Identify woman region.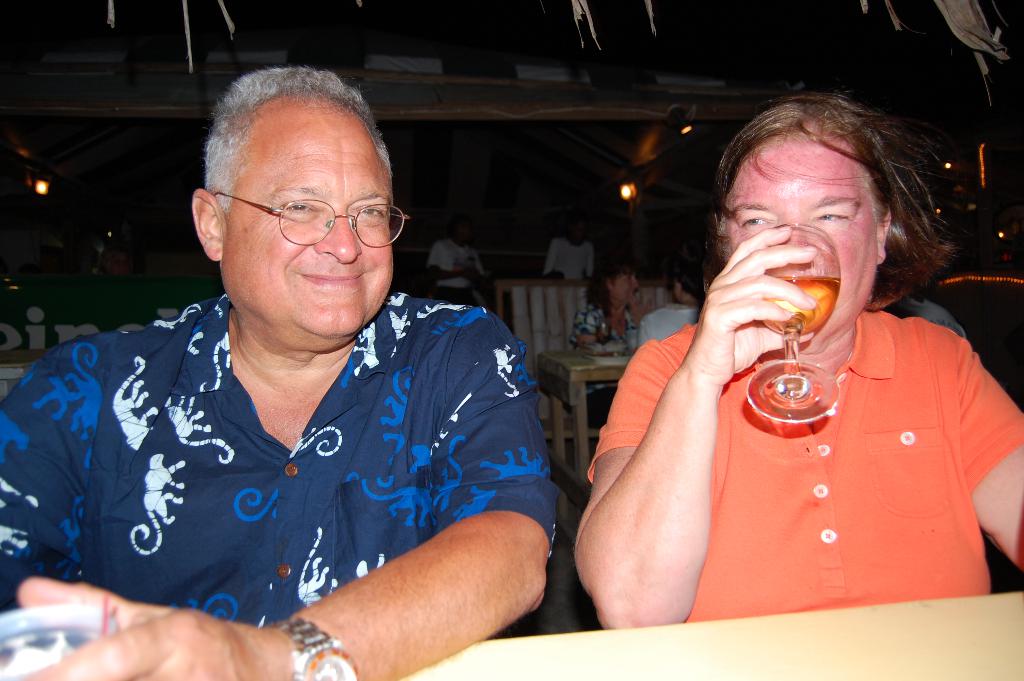
Region: {"left": 636, "top": 83, "right": 1023, "bottom": 619}.
